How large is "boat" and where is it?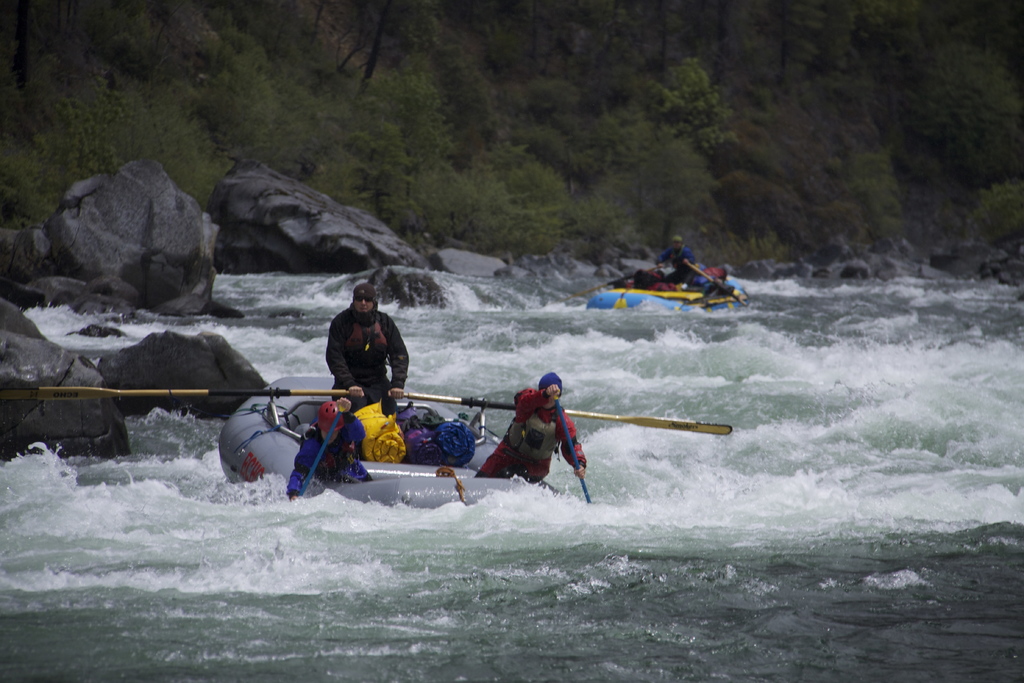
Bounding box: 218/371/557/510.
